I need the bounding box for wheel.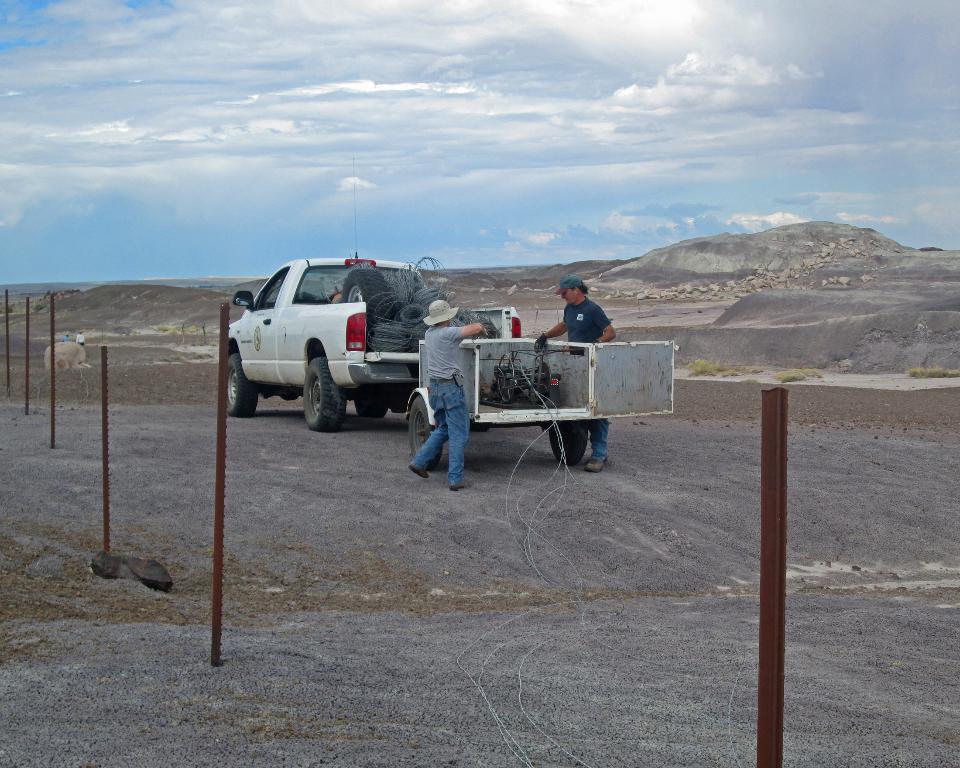
Here it is: 552/422/589/463.
